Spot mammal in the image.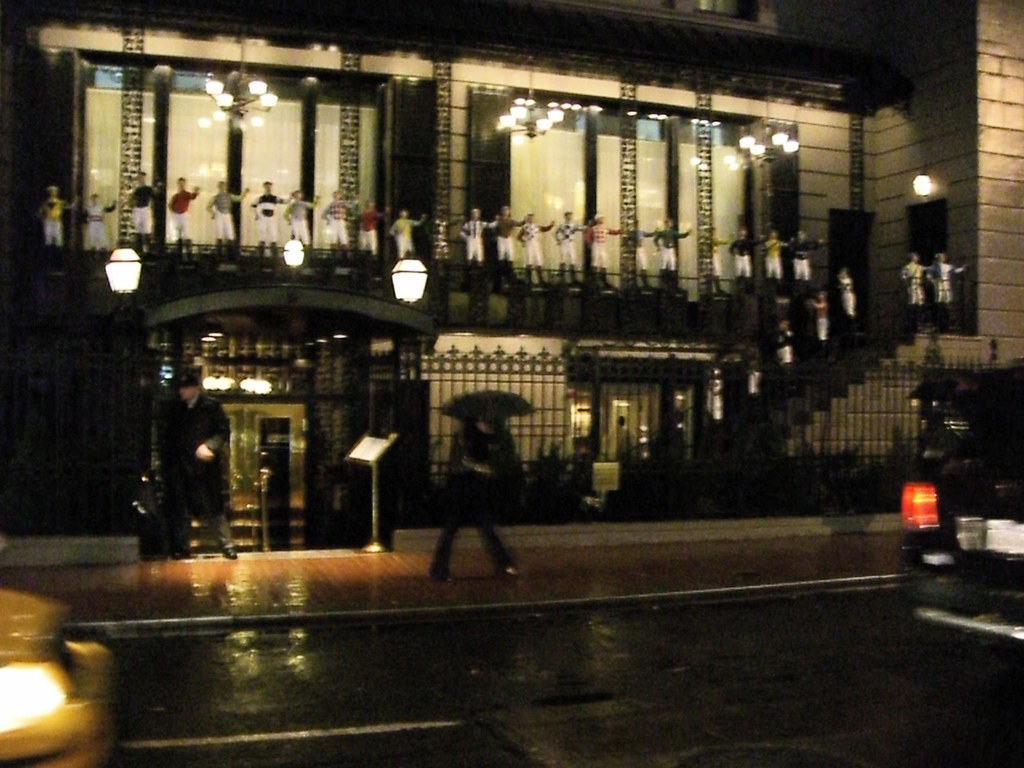
mammal found at 246, 178, 292, 260.
